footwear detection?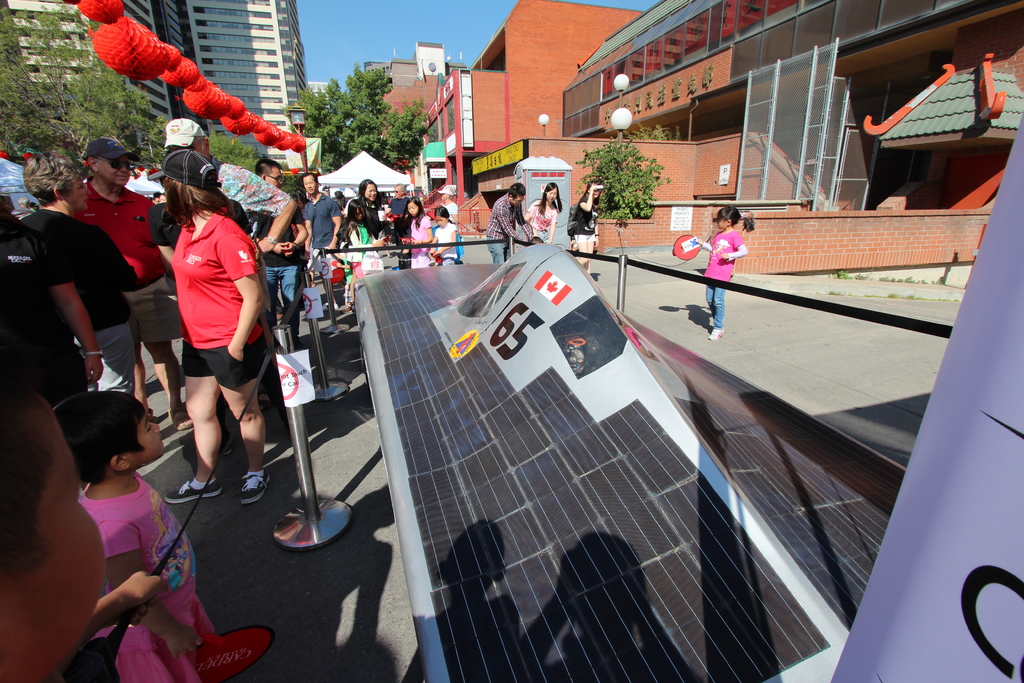
(x1=317, y1=299, x2=337, y2=310)
